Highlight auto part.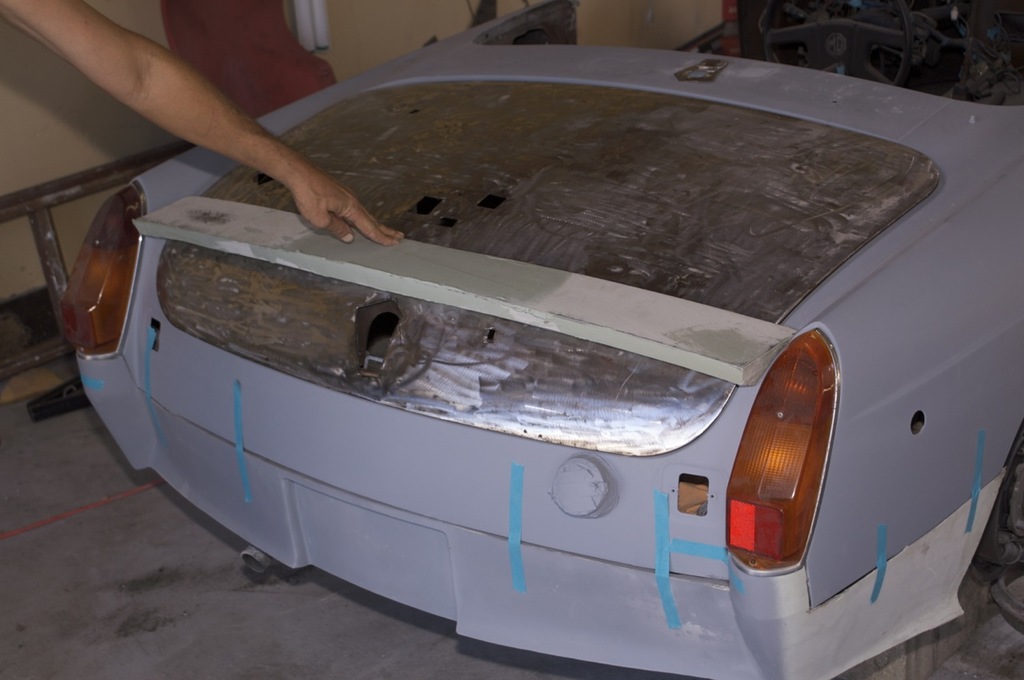
Highlighted region: <region>57, 180, 141, 358</region>.
